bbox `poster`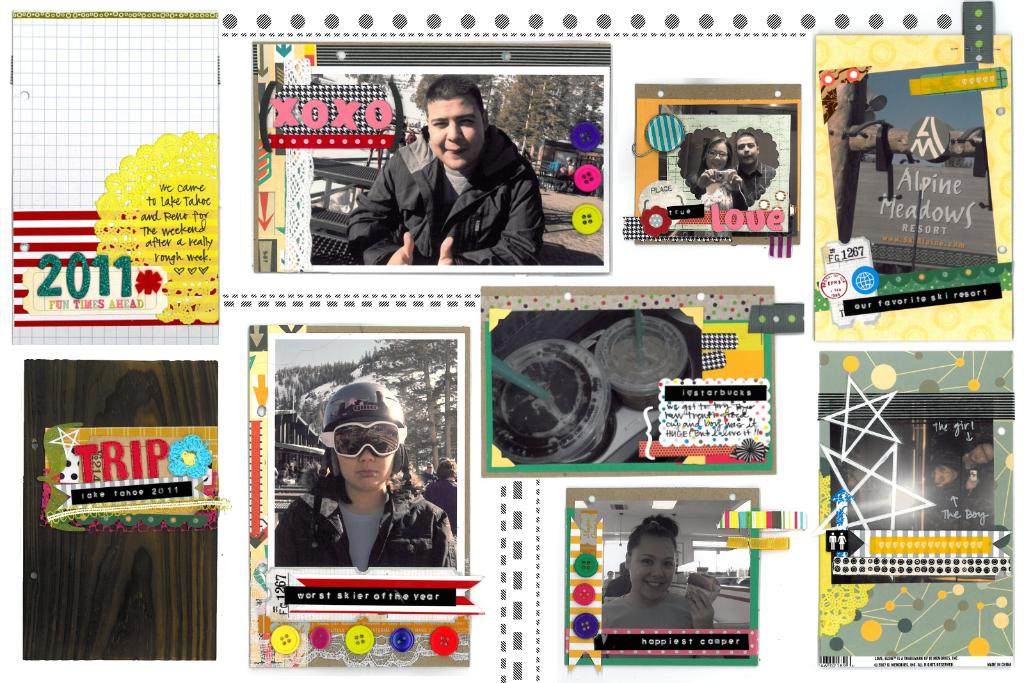
x1=0 y1=0 x2=1023 y2=682
